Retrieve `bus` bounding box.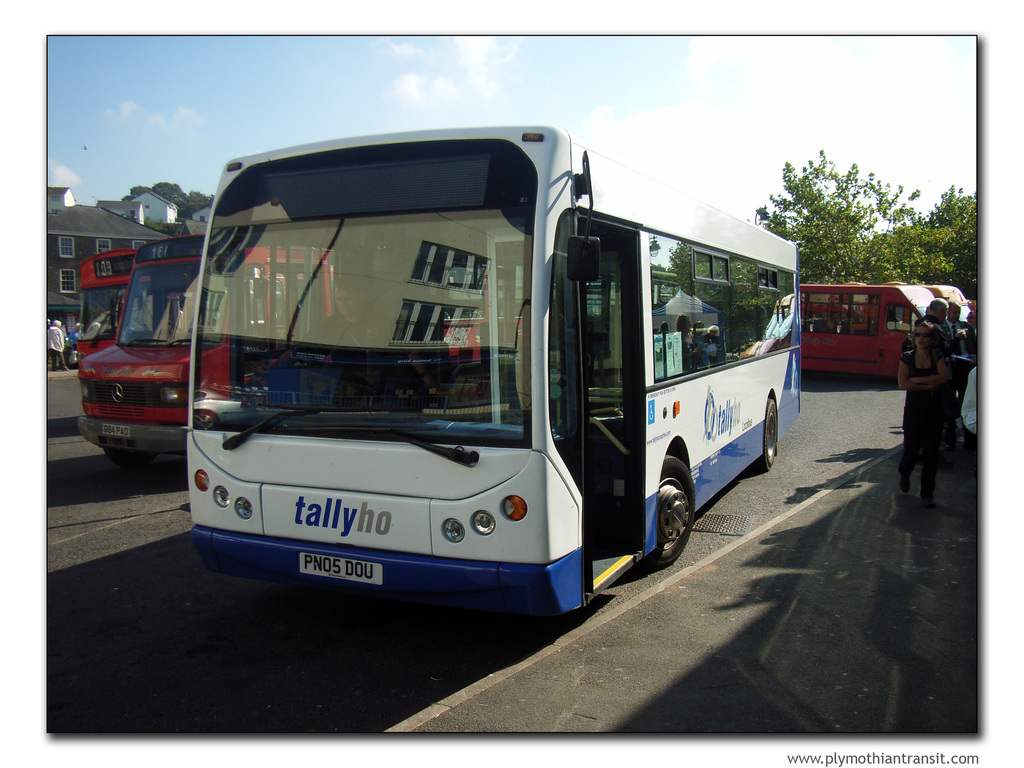
Bounding box: rect(184, 125, 802, 621).
